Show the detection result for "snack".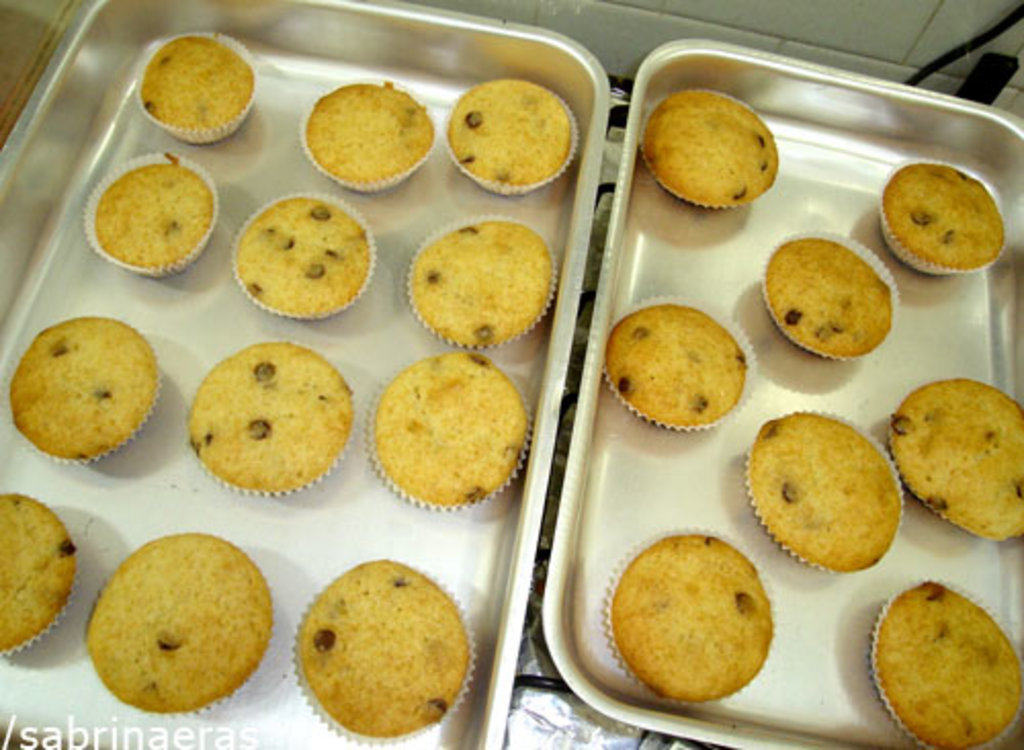
detection(295, 559, 475, 742).
